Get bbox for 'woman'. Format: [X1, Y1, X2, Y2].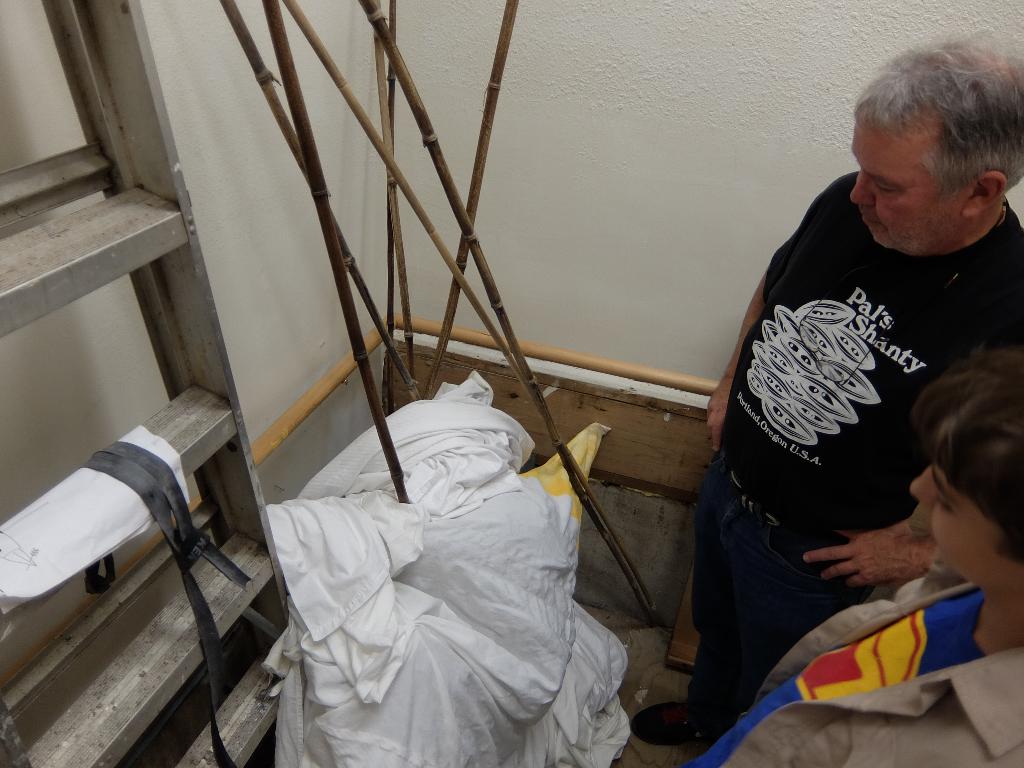
[675, 351, 1023, 767].
